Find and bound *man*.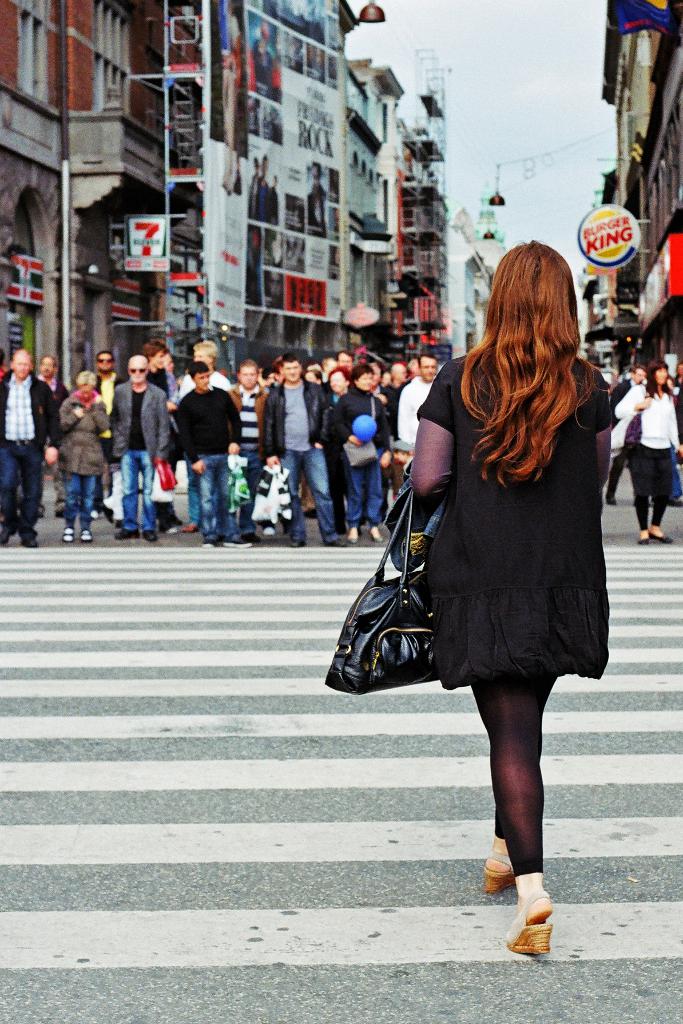
Bound: box=[176, 342, 231, 400].
